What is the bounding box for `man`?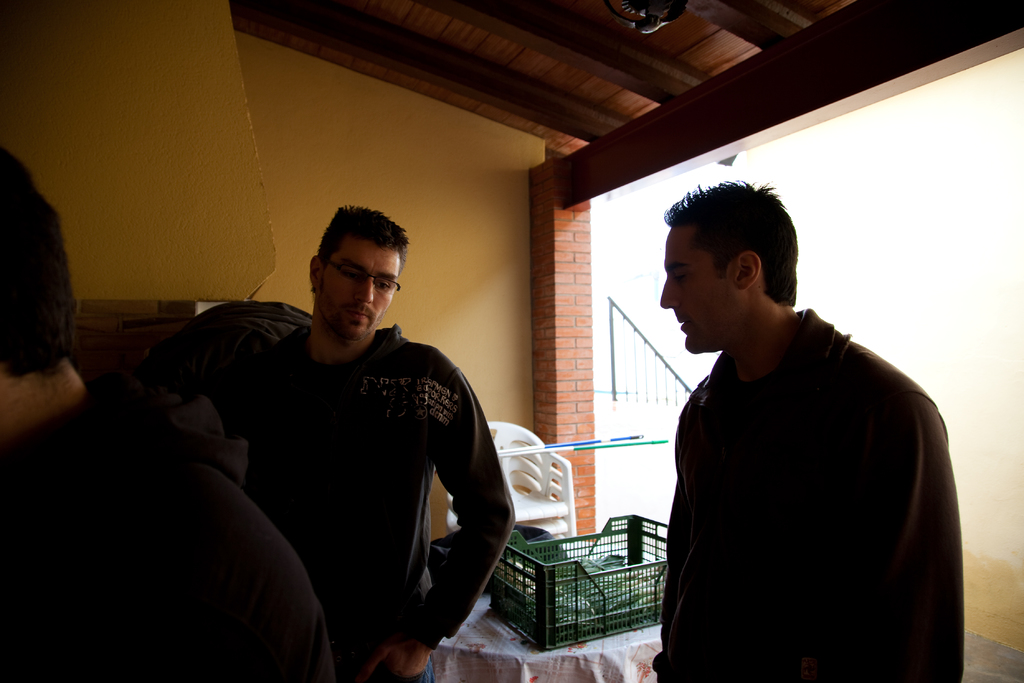
region(121, 197, 516, 682).
